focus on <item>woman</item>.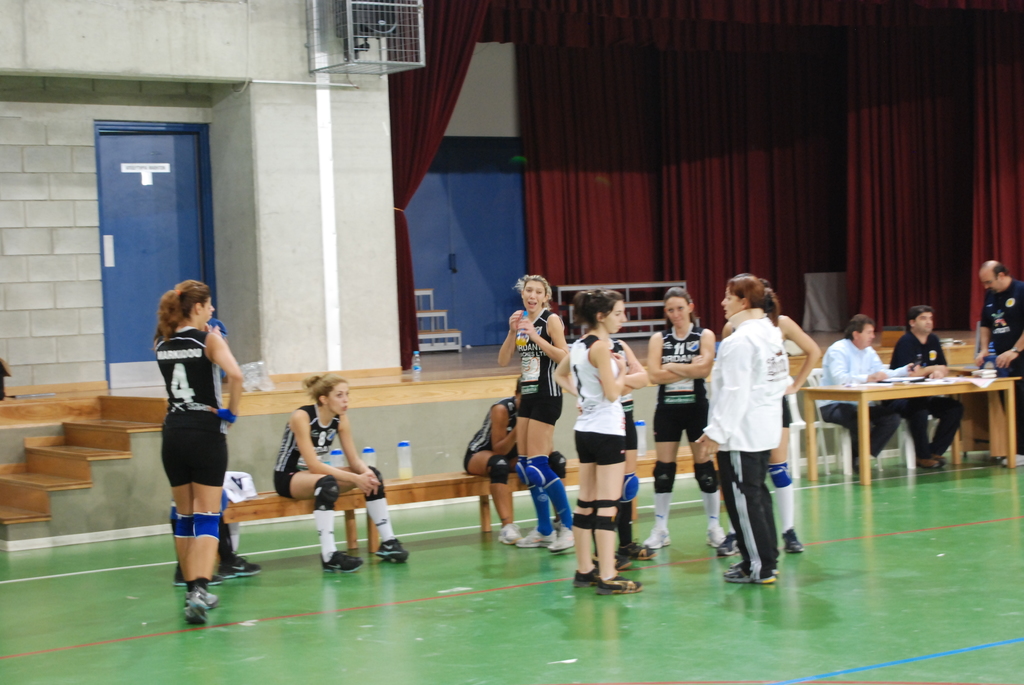
Focused at crop(556, 288, 632, 597).
